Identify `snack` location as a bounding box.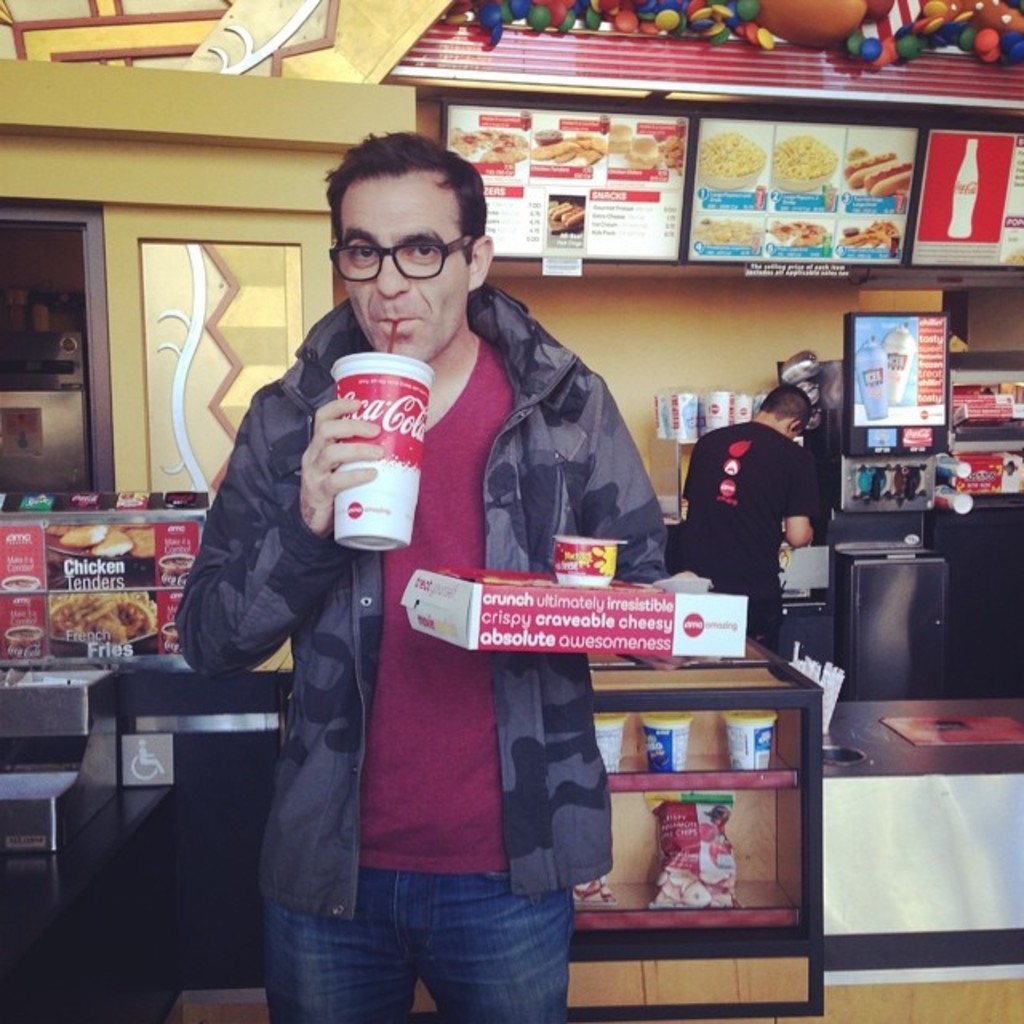
rect(837, 222, 896, 248).
